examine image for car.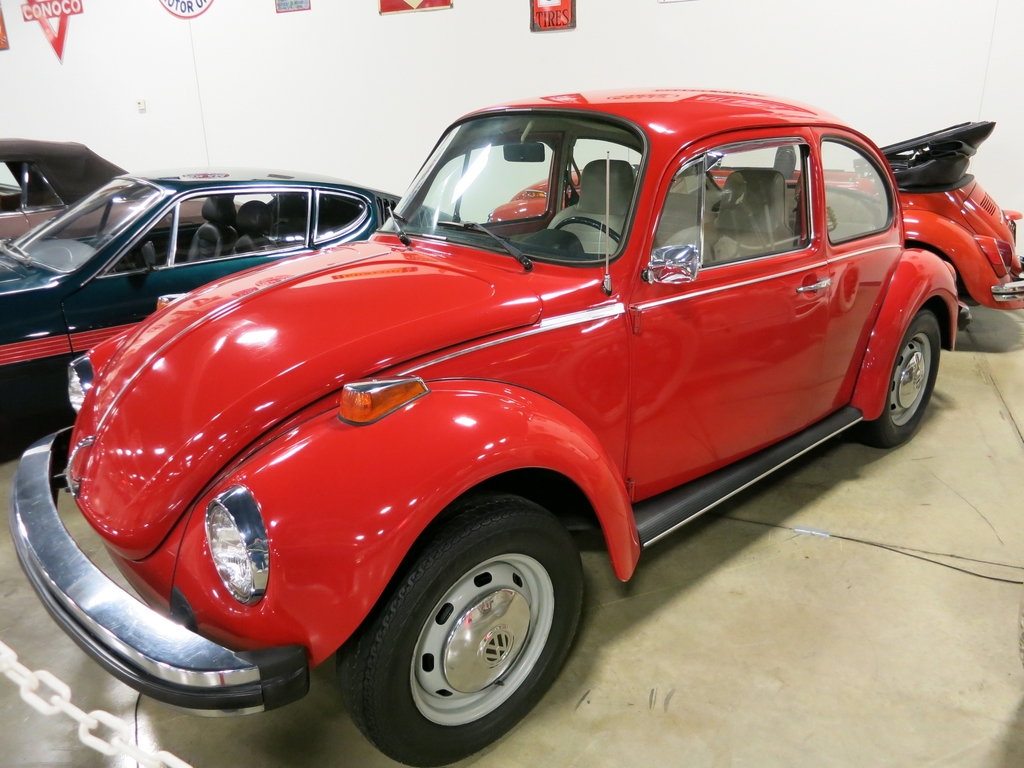
Examination result: pyautogui.locateOnScreen(28, 102, 1023, 740).
